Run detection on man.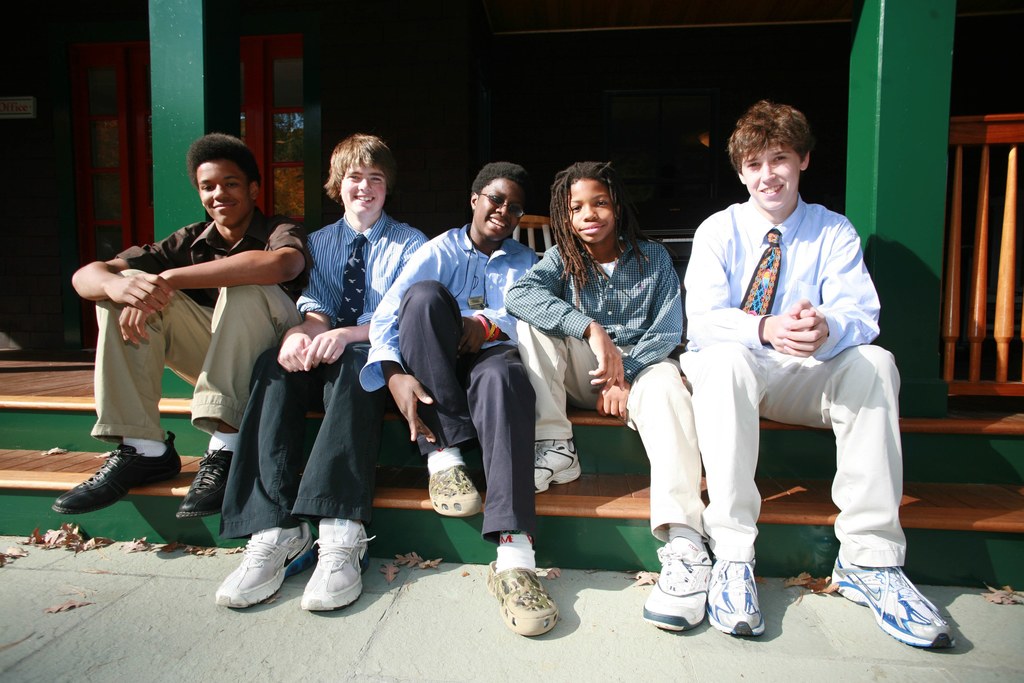
Result: <region>672, 108, 908, 630</region>.
